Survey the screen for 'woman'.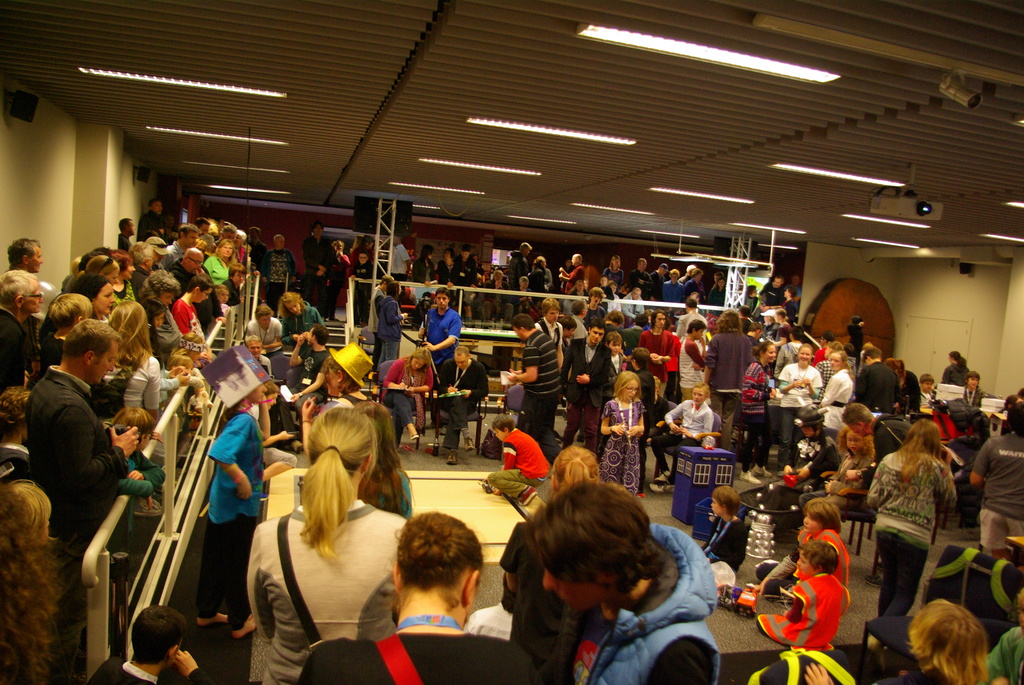
Survey found: <bbox>68, 275, 113, 320</bbox>.
